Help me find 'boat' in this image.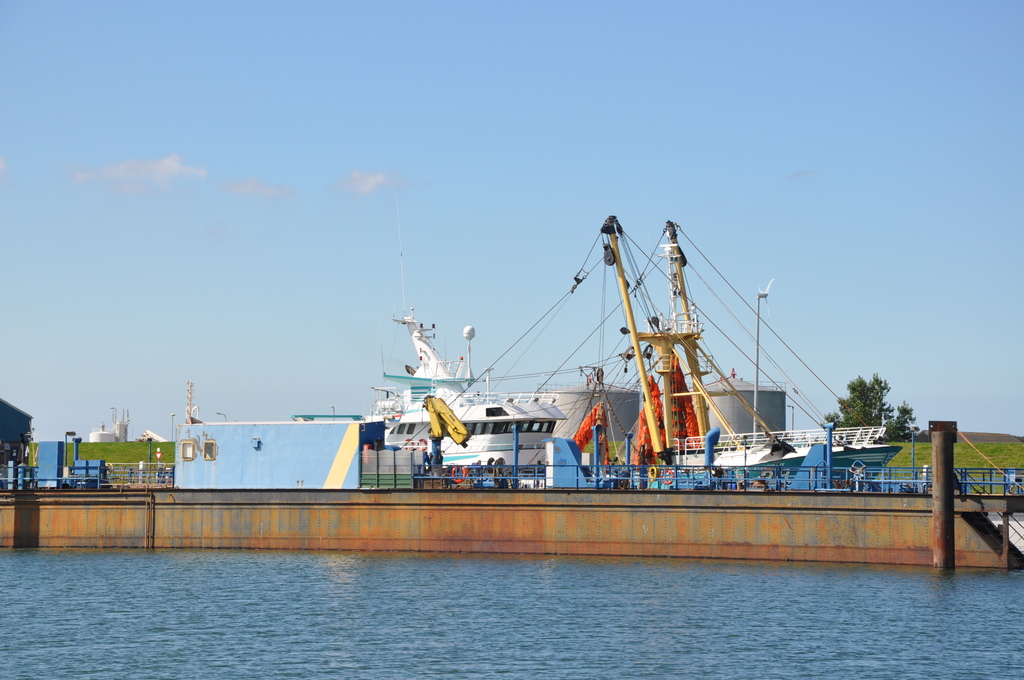
Found it: [297, 198, 569, 469].
